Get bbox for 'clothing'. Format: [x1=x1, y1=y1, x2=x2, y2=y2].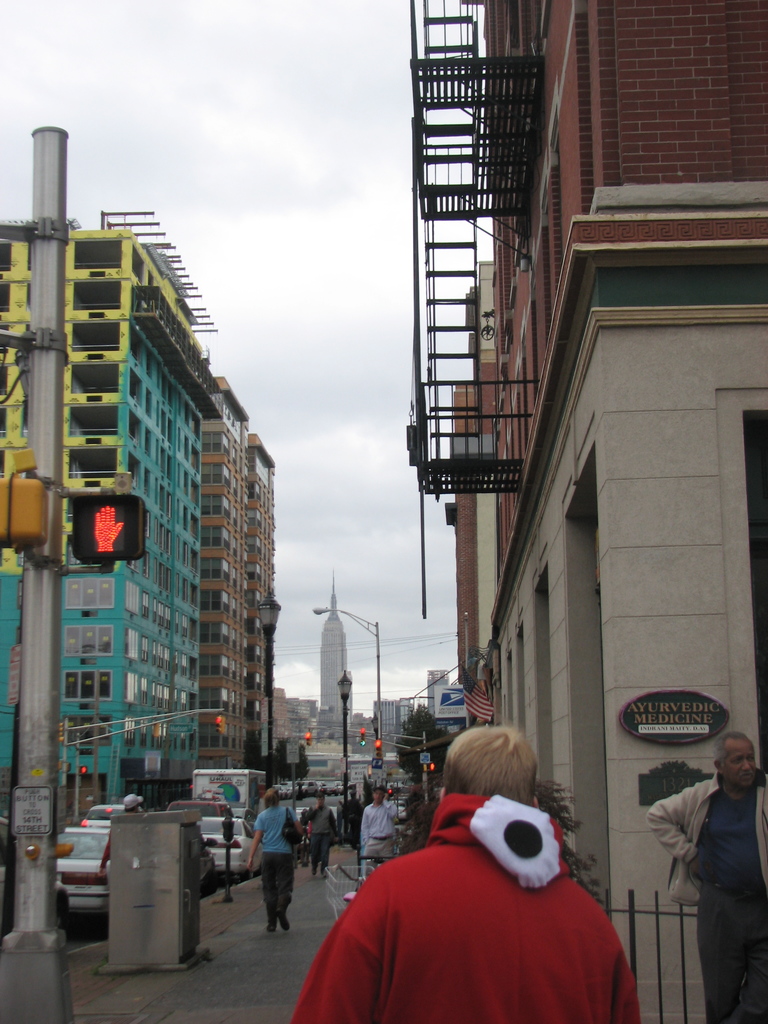
[x1=326, y1=793, x2=641, y2=1023].
